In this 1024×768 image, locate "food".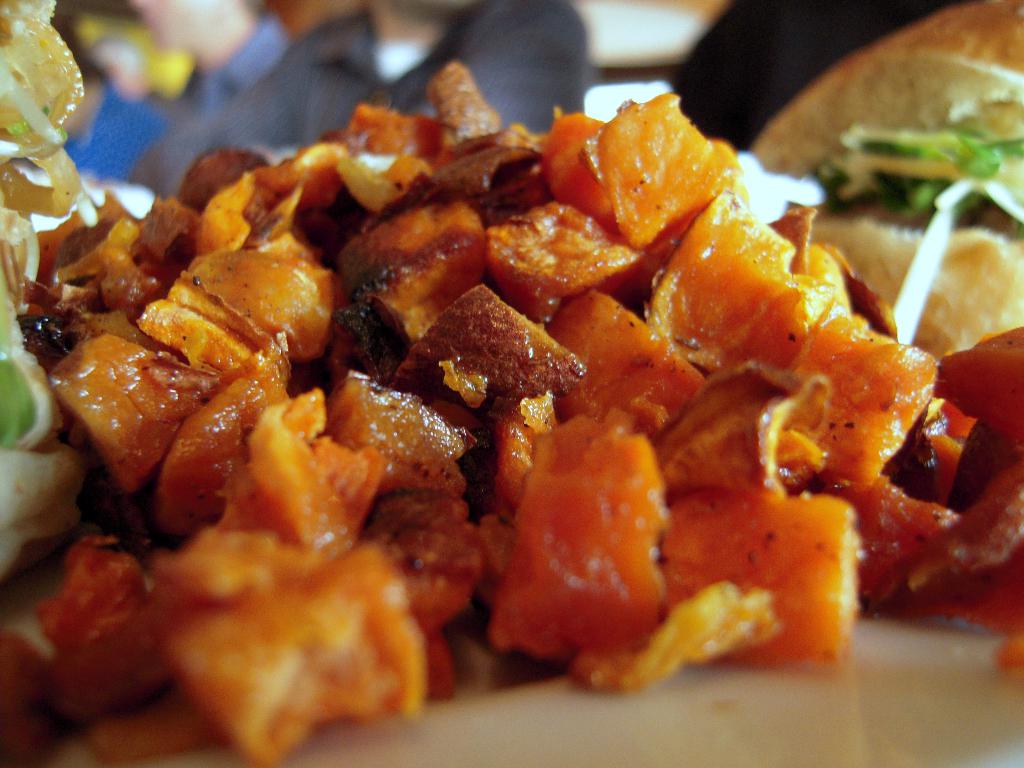
Bounding box: bbox=(8, 36, 995, 724).
